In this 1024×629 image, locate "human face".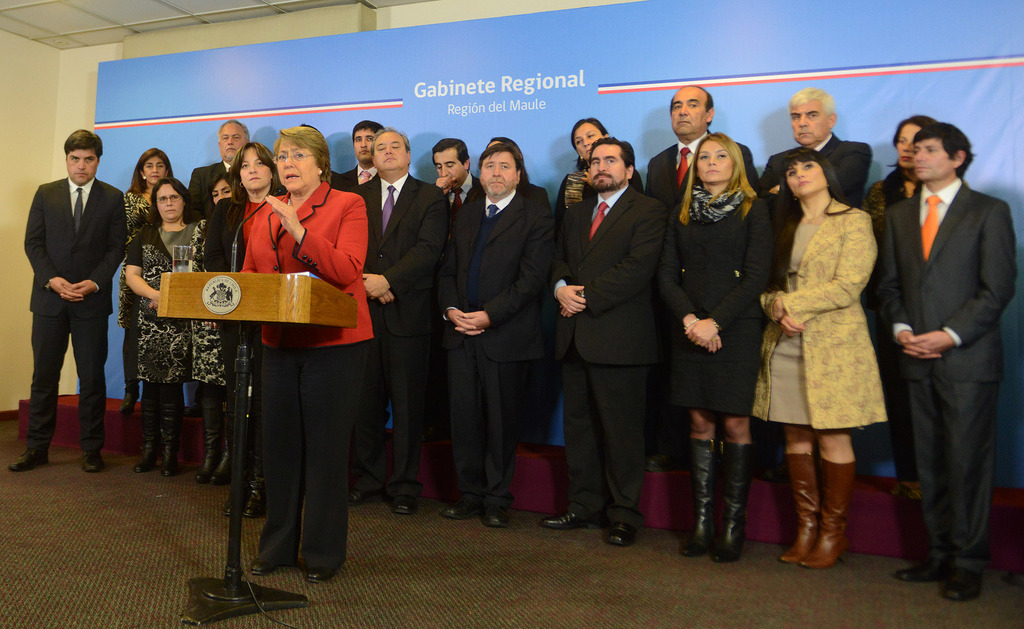
Bounding box: box(209, 177, 228, 203).
